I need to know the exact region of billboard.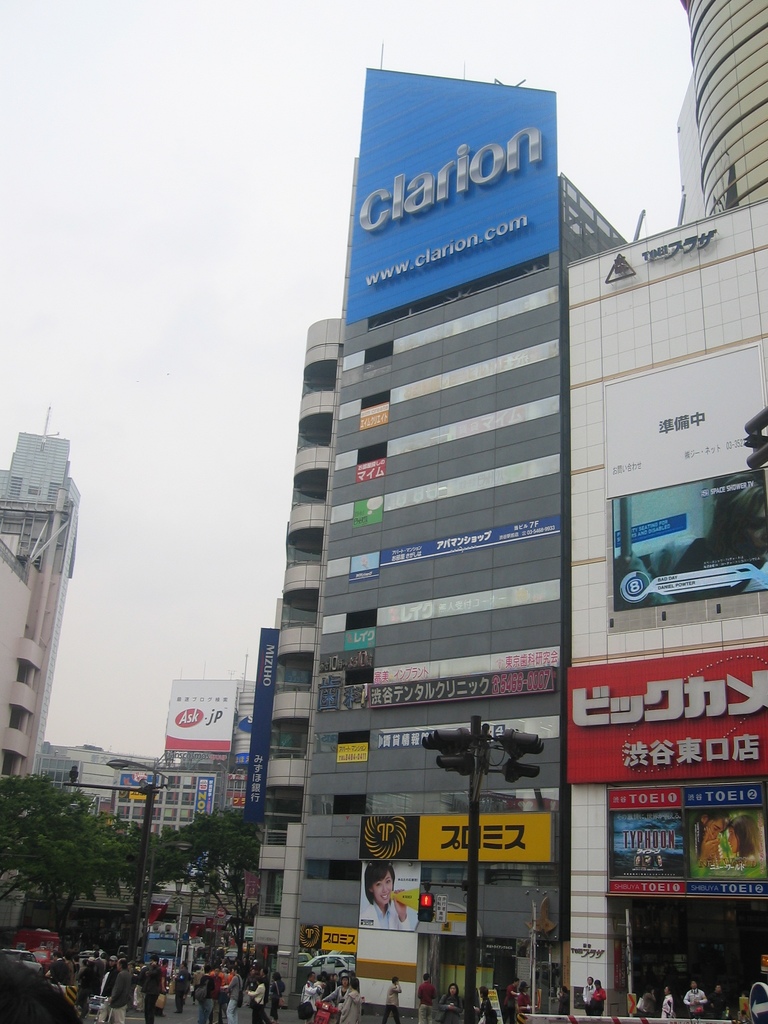
Region: pyautogui.locateOnScreen(612, 470, 767, 612).
